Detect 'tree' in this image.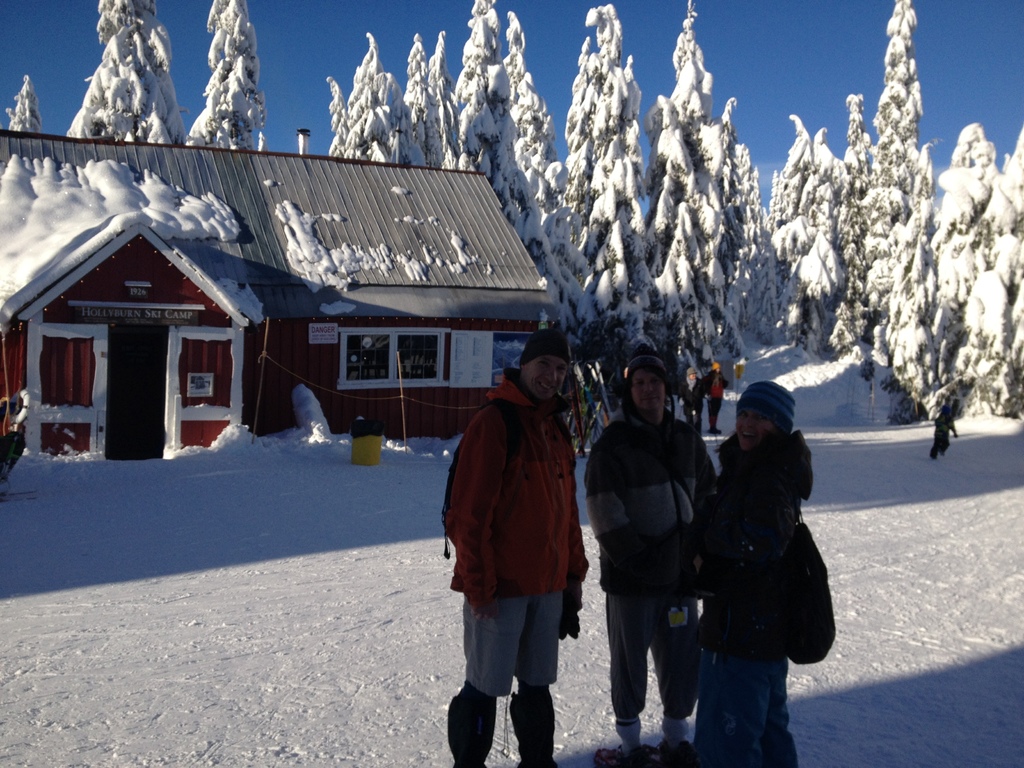
Detection: pyautogui.locateOnScreen(842, 88, 877, 344).
